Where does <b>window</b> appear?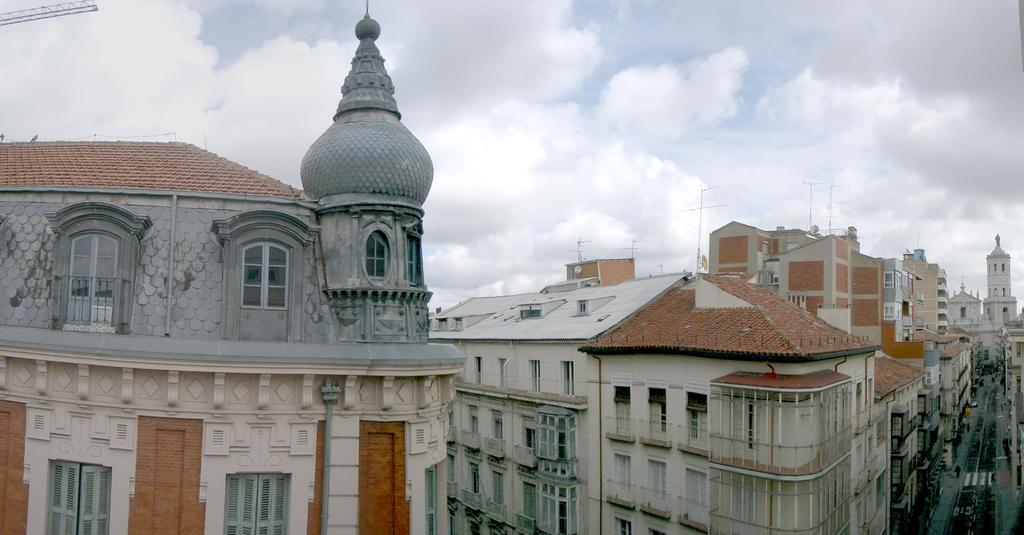
Appears at region(52, 220, 125, 330).
